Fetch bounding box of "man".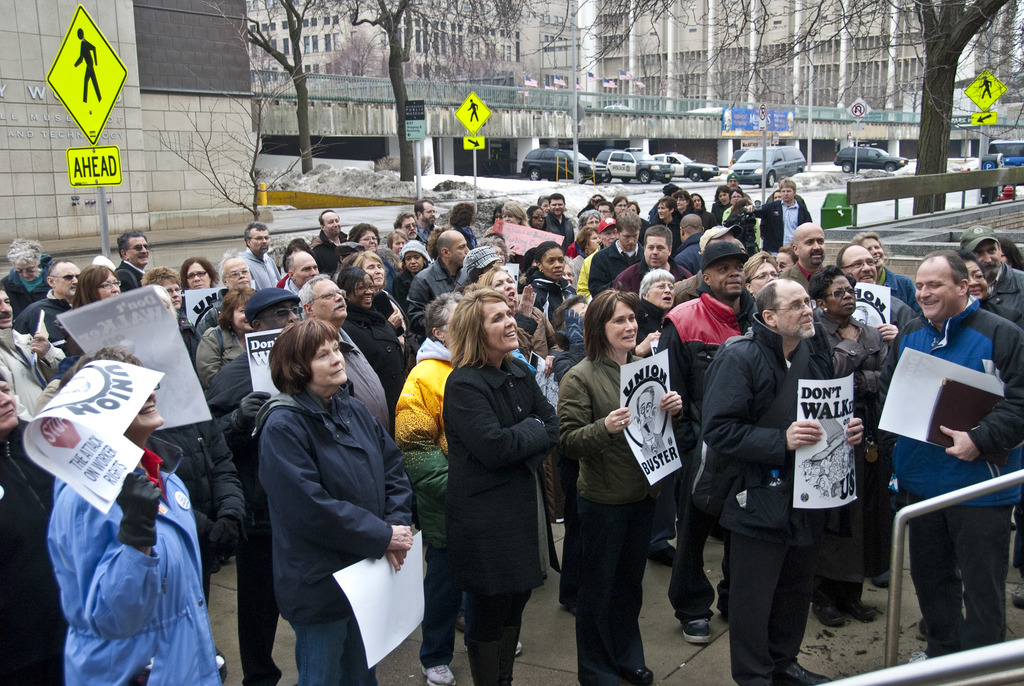
Bbox: region(379, 209, 420, 248).
